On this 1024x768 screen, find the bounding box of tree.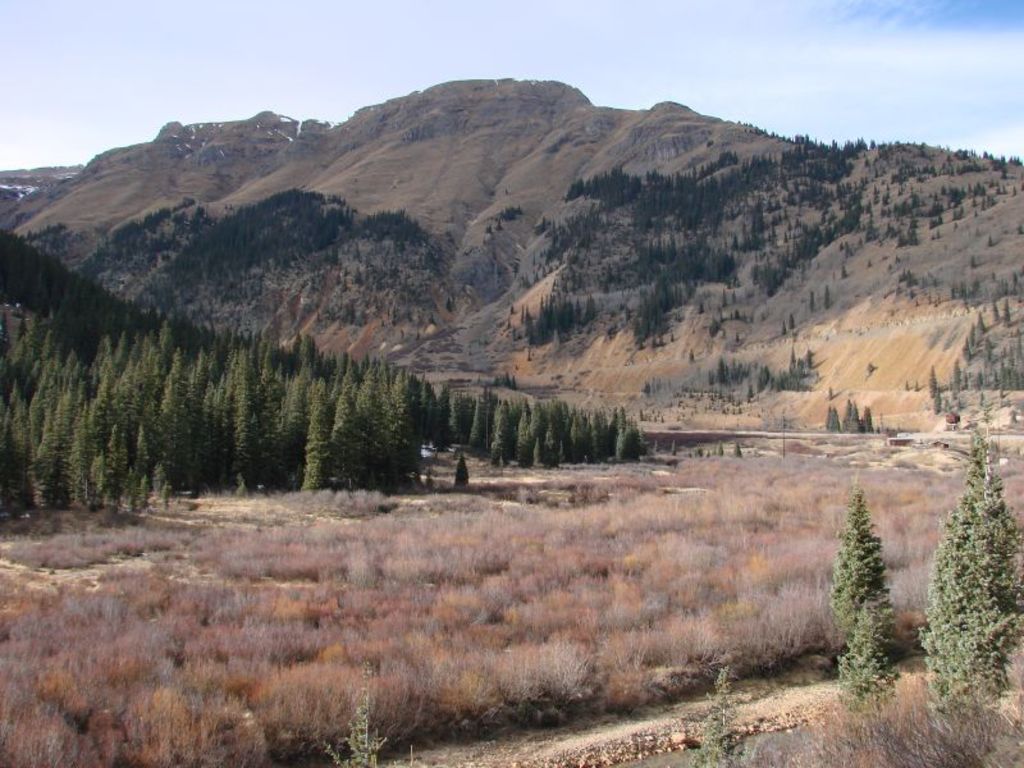
Bounding box: pyautogui.locateOnScreen(454, 454, 471, 486).
